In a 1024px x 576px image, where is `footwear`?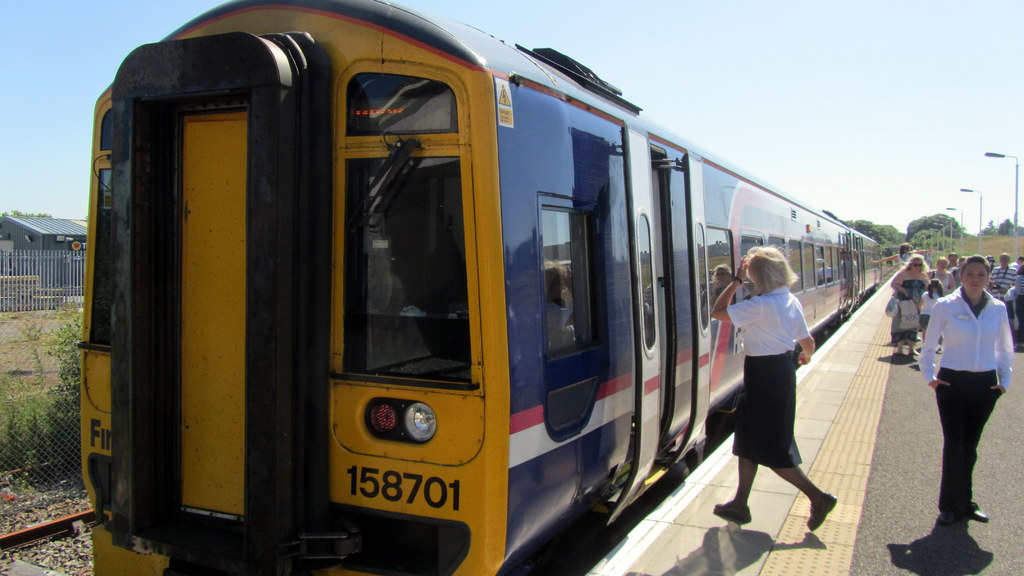
box=[712, 498, 753, 525].
